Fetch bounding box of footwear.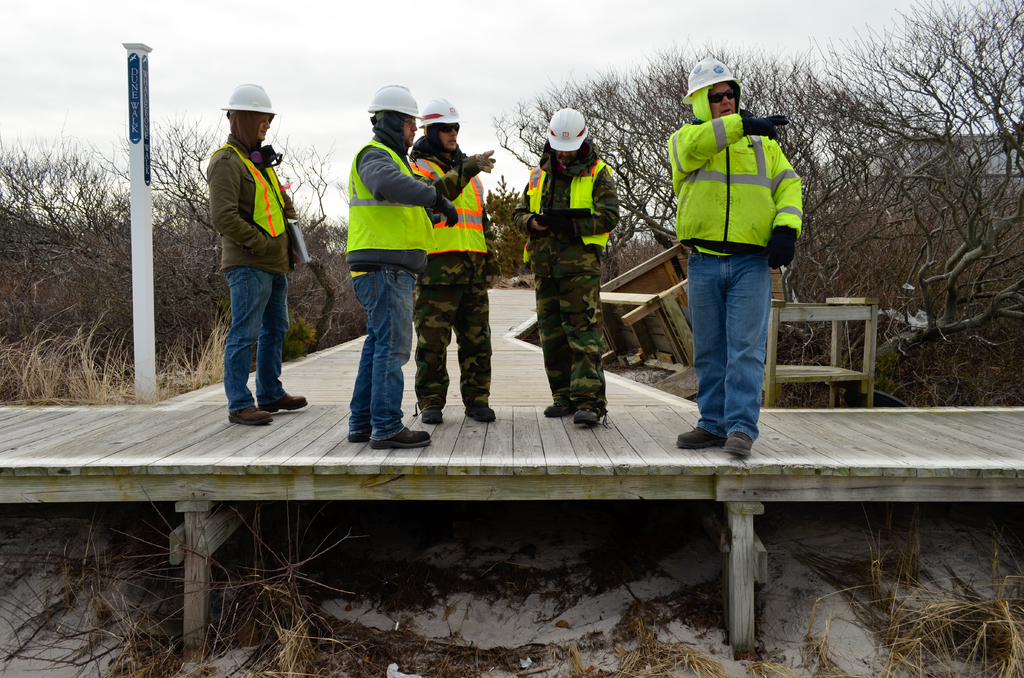
Bbox: (x1=372, y1=423, x2=429, y2=451).
